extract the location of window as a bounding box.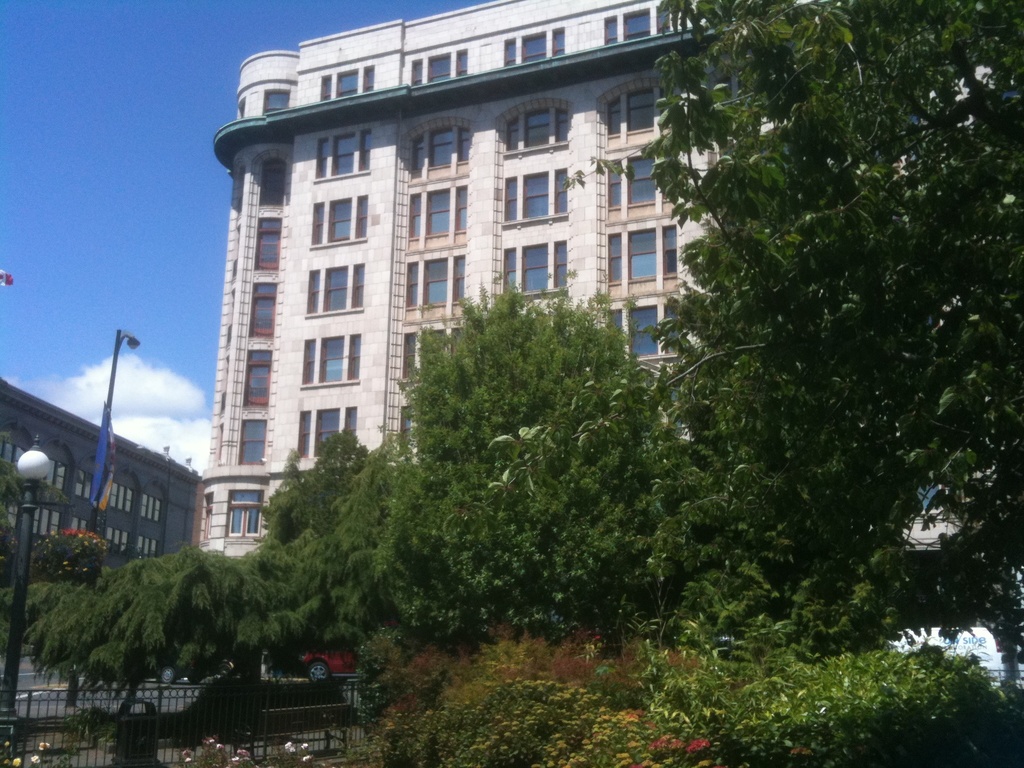
select_region(305, 341, 316, 383).
